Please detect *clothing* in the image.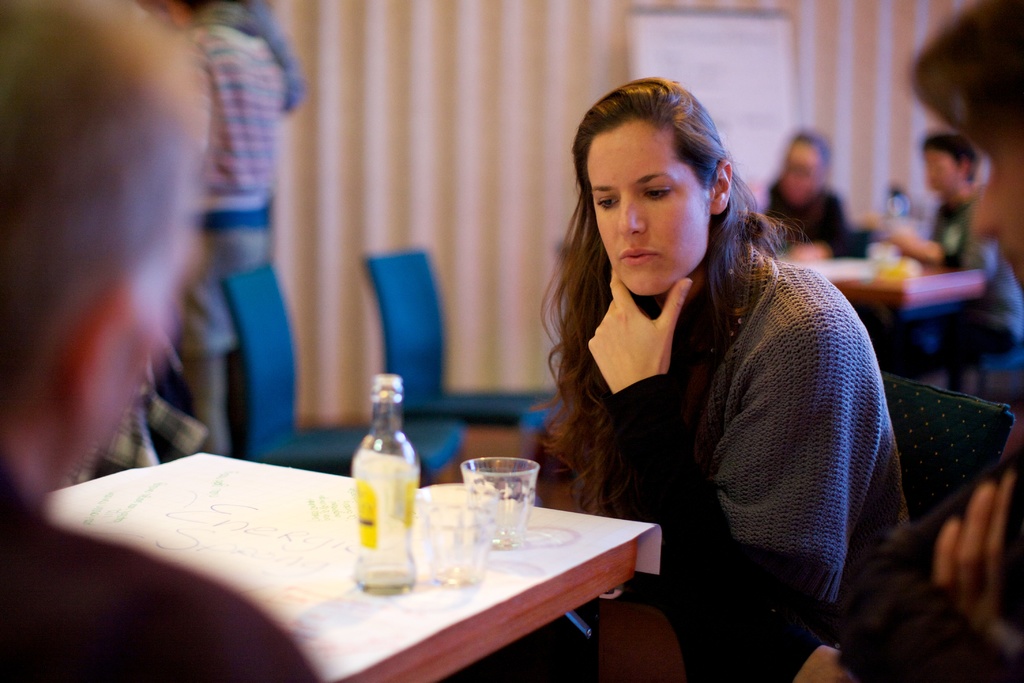
bbox=[177, 15, 289, 413].
